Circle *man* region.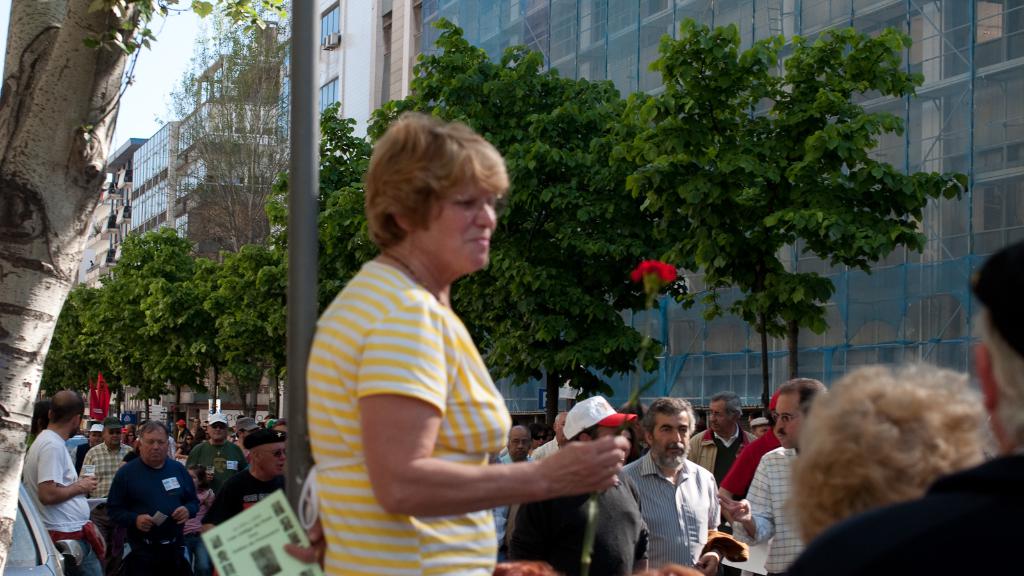
Region: 17:379:92:573.
